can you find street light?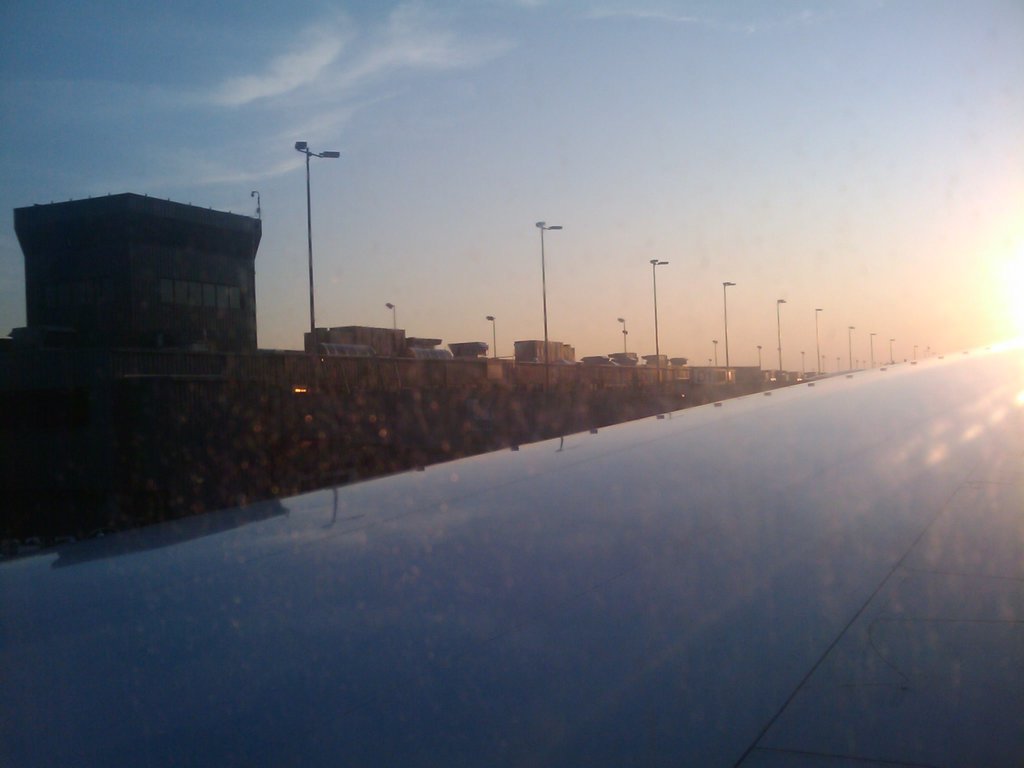
Yes, bounding box: [x1=648, y1=257, x2=668, y2=355].
